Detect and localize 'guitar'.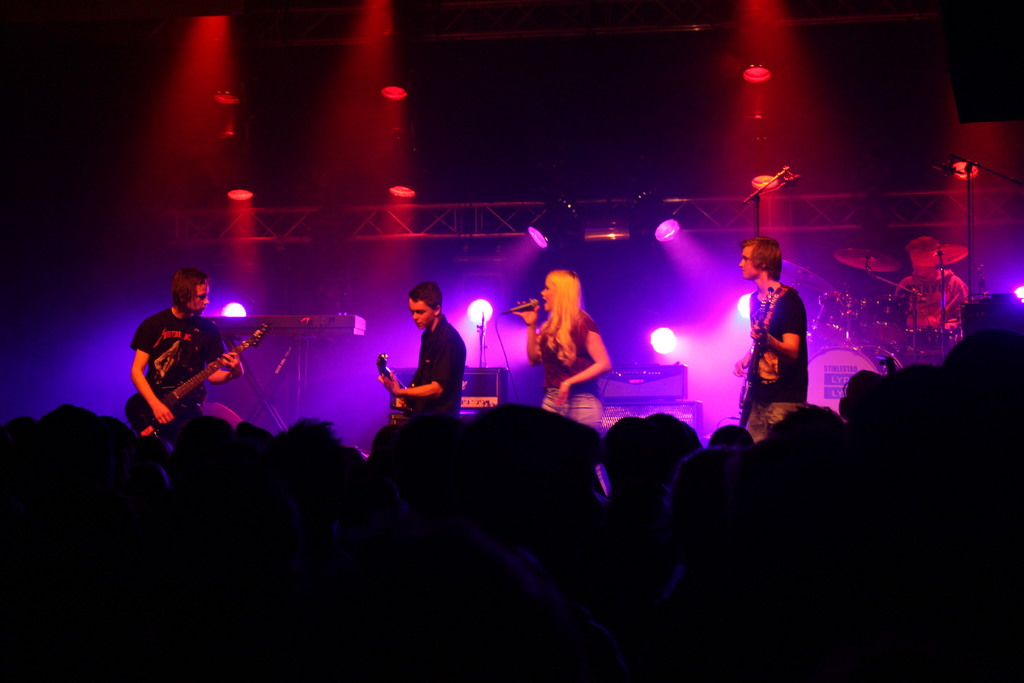
Localized at <region>736, 286, 783, 427</region>.
